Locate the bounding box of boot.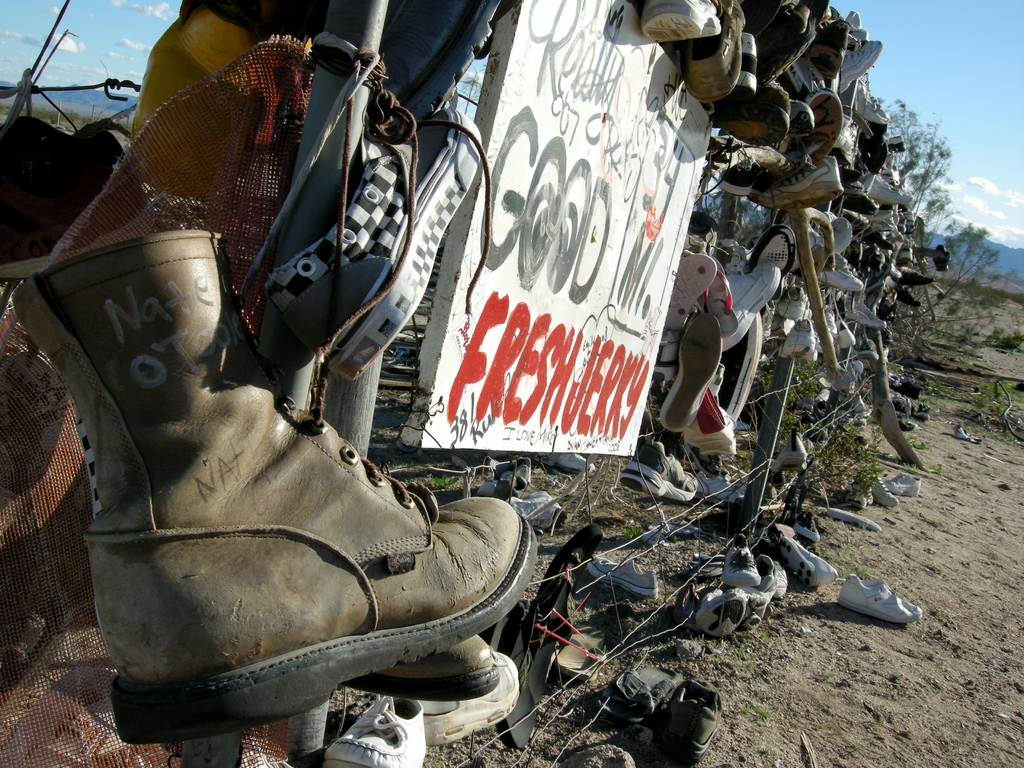
Bounding box: select_region(43, 268, 529, 767).
